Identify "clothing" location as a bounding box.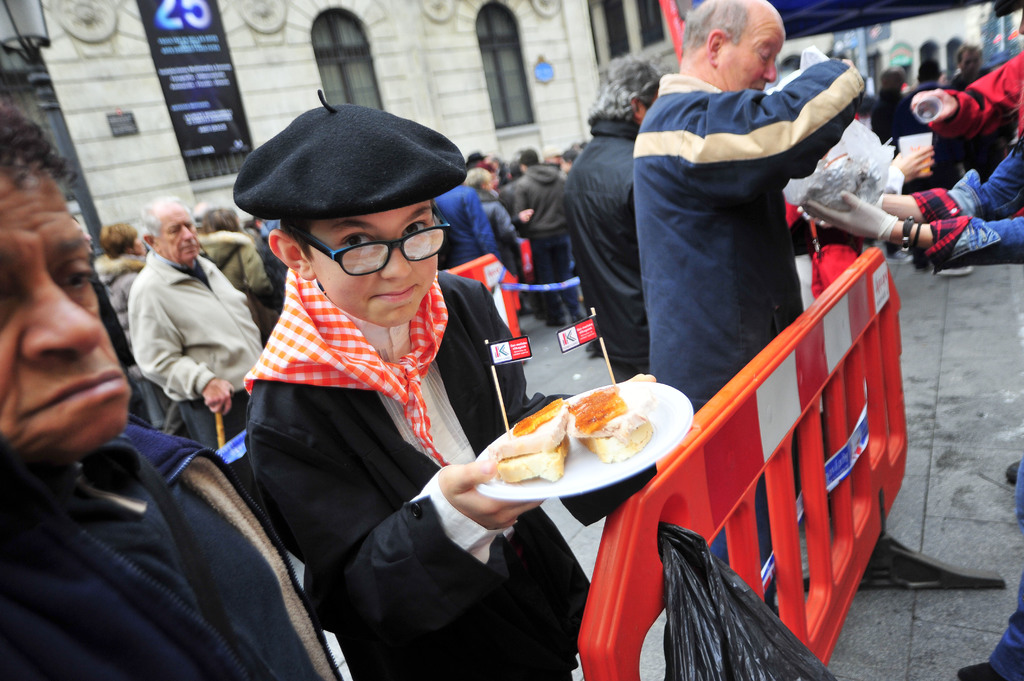
detection(915, 131, 1023, 269).
